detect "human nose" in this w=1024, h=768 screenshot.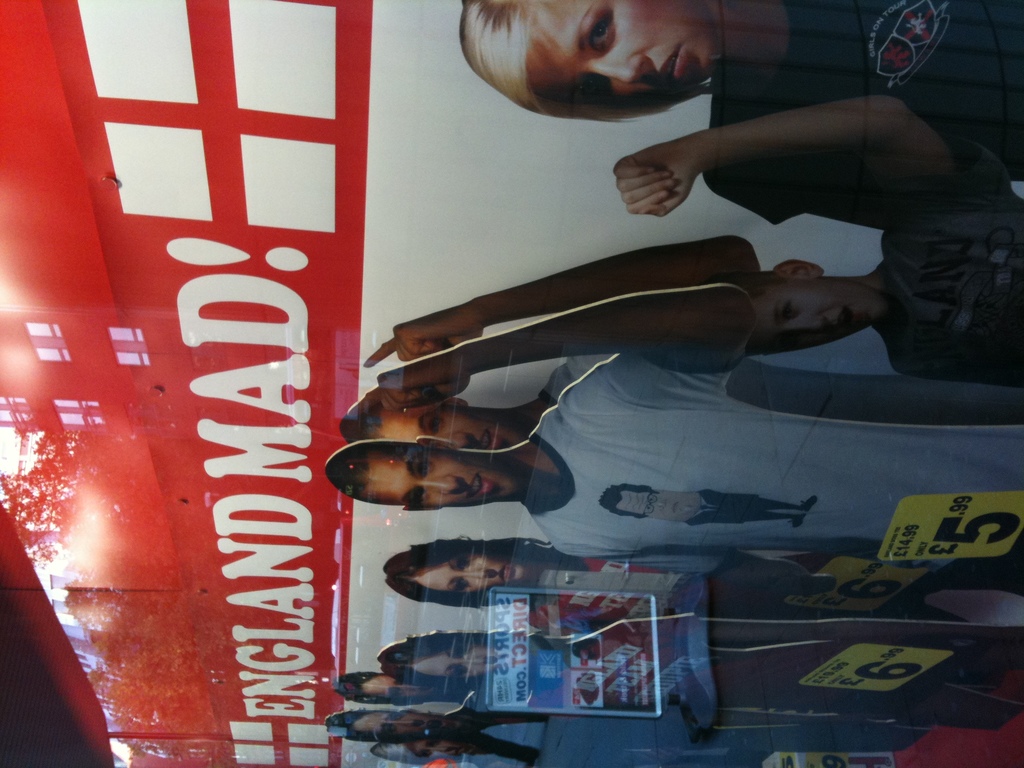
Detection: 439 435 470 447.
